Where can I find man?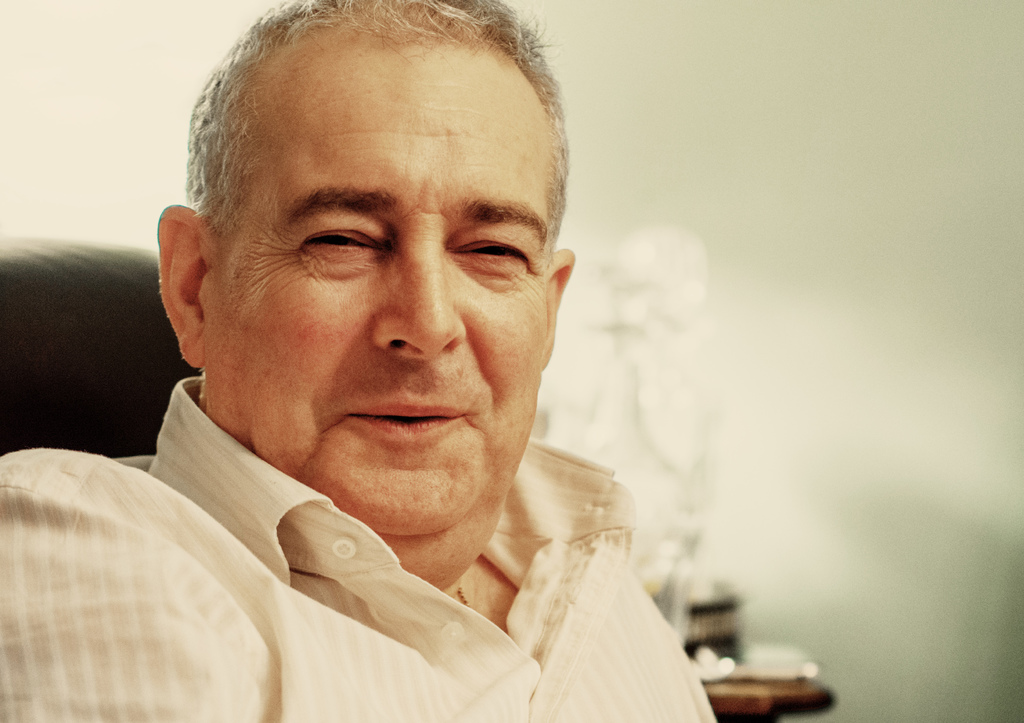
You can find it at (x1=0, y1=17, x2=780, y2=716).
